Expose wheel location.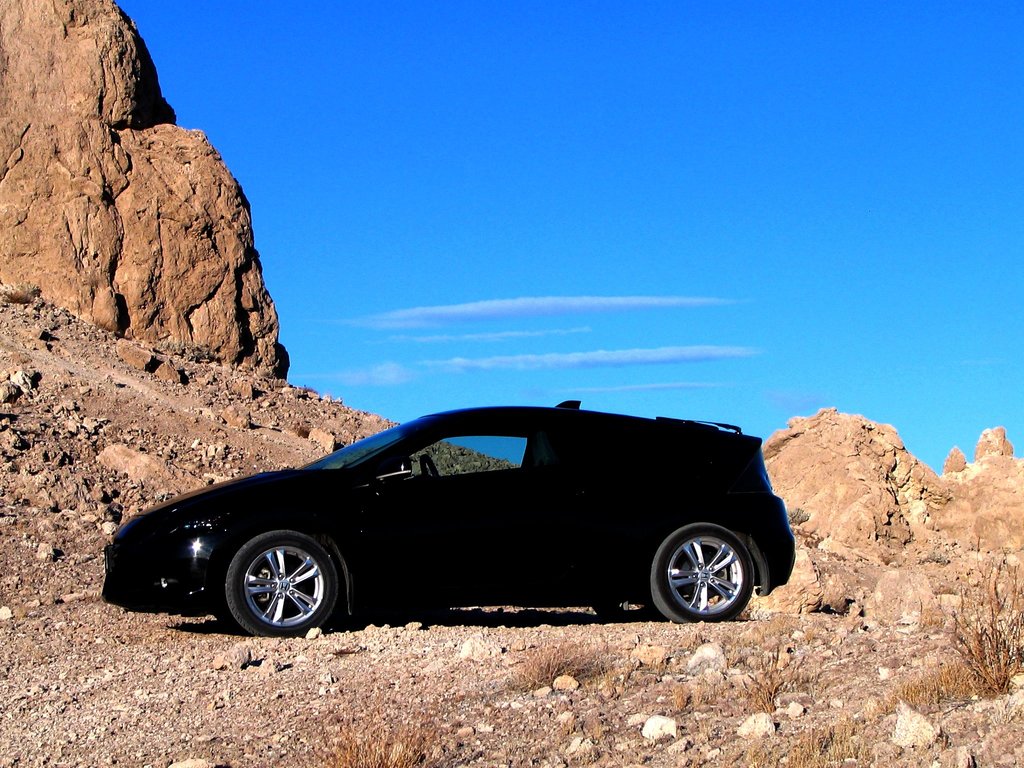
Exposed at 636,522,756,625.
